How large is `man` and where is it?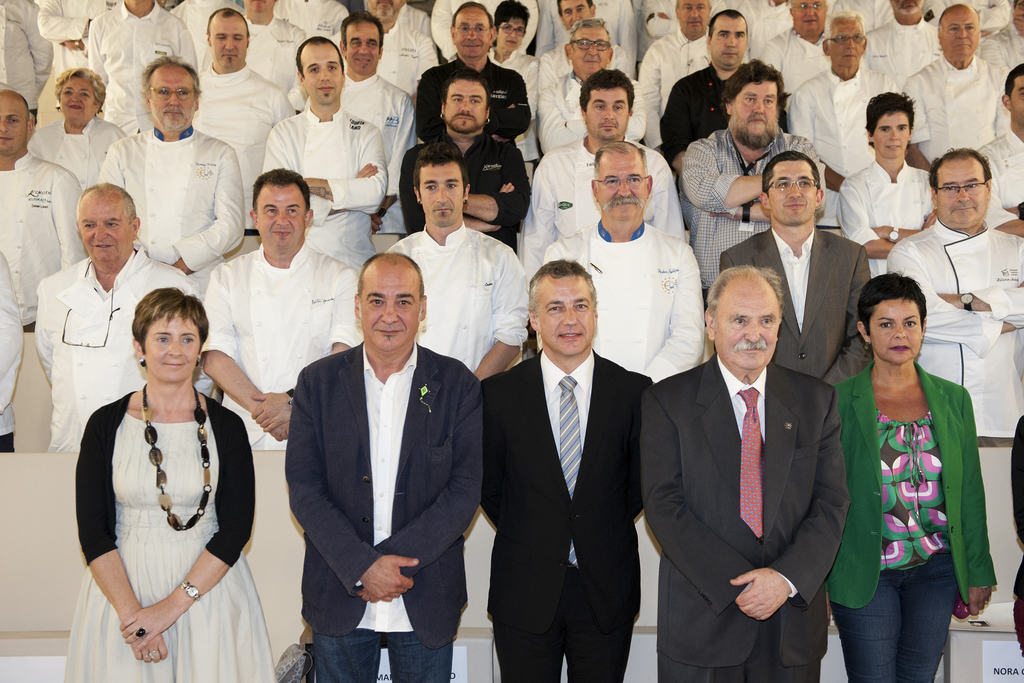
Bounding box: (528,0,624,101).
